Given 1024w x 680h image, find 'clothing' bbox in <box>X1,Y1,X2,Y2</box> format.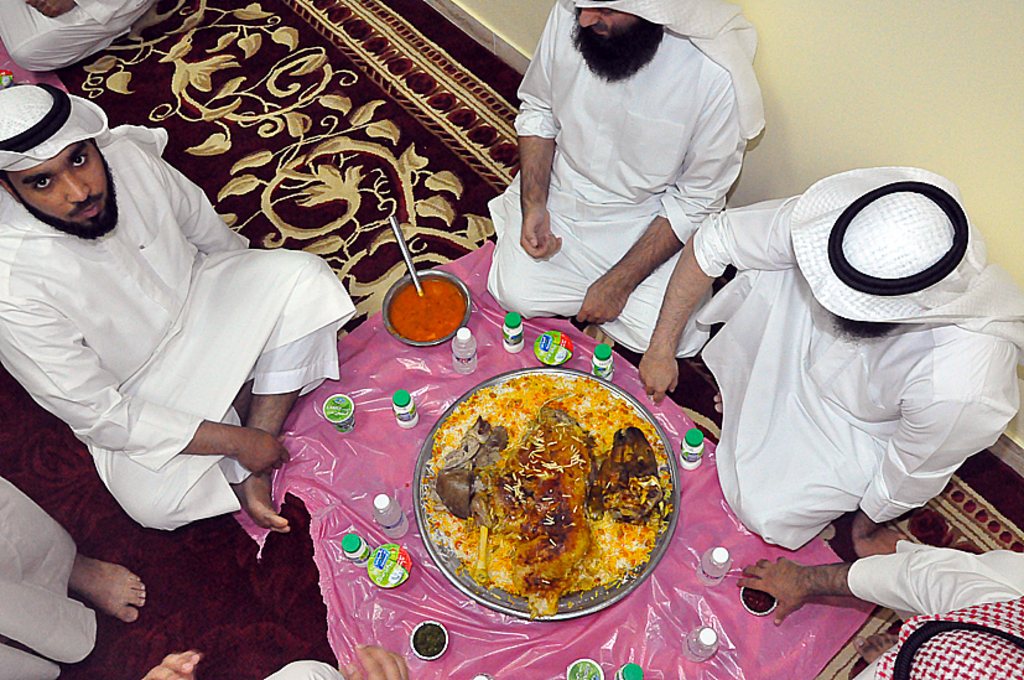
<box>0,0,154,76</box>.
